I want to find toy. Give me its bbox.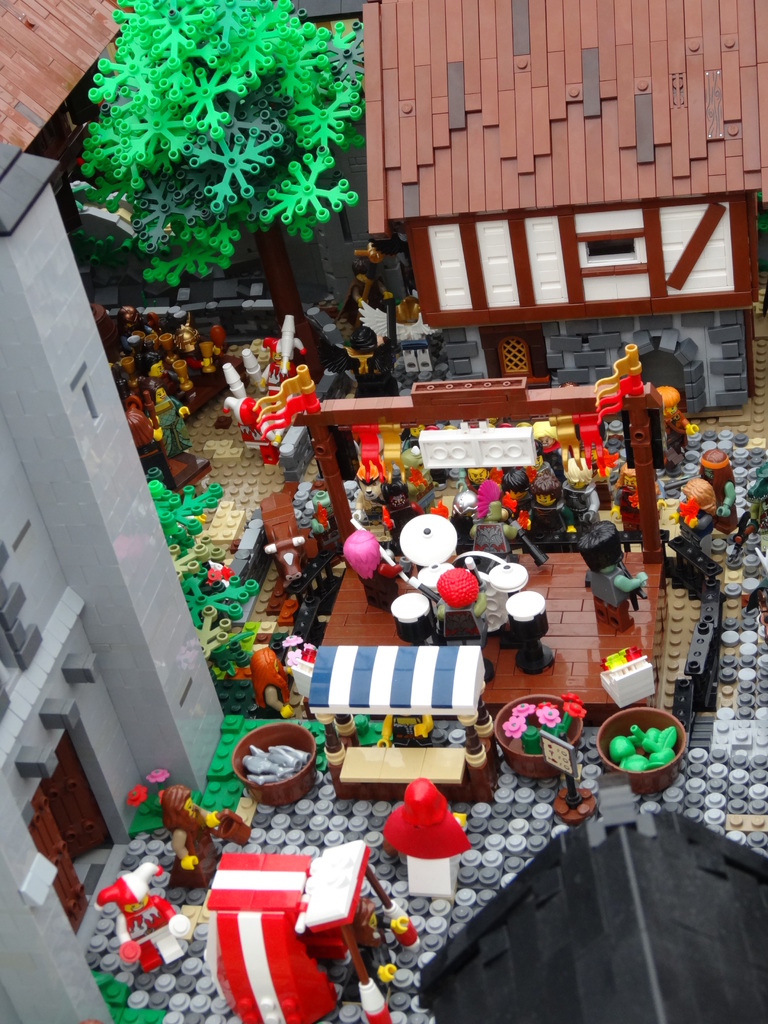
bbox=(689, 447, 744, 546).
